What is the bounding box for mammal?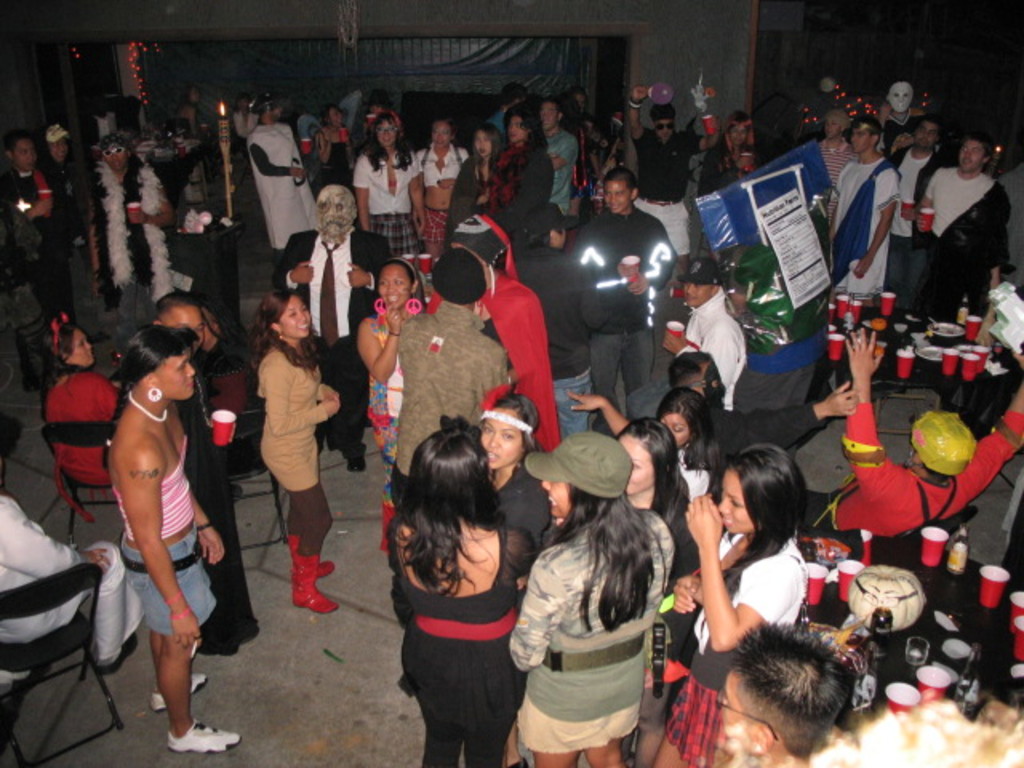
669/350/861/485.
